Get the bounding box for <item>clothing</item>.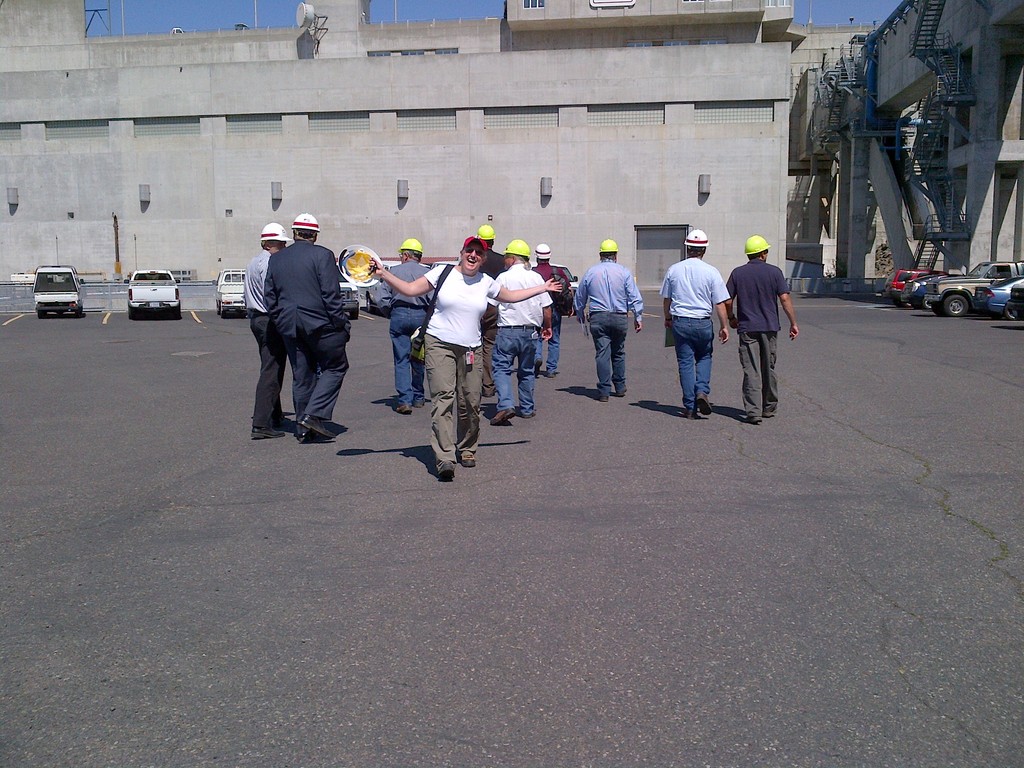
x1=537 y1=263 x2=572 y2=371.
